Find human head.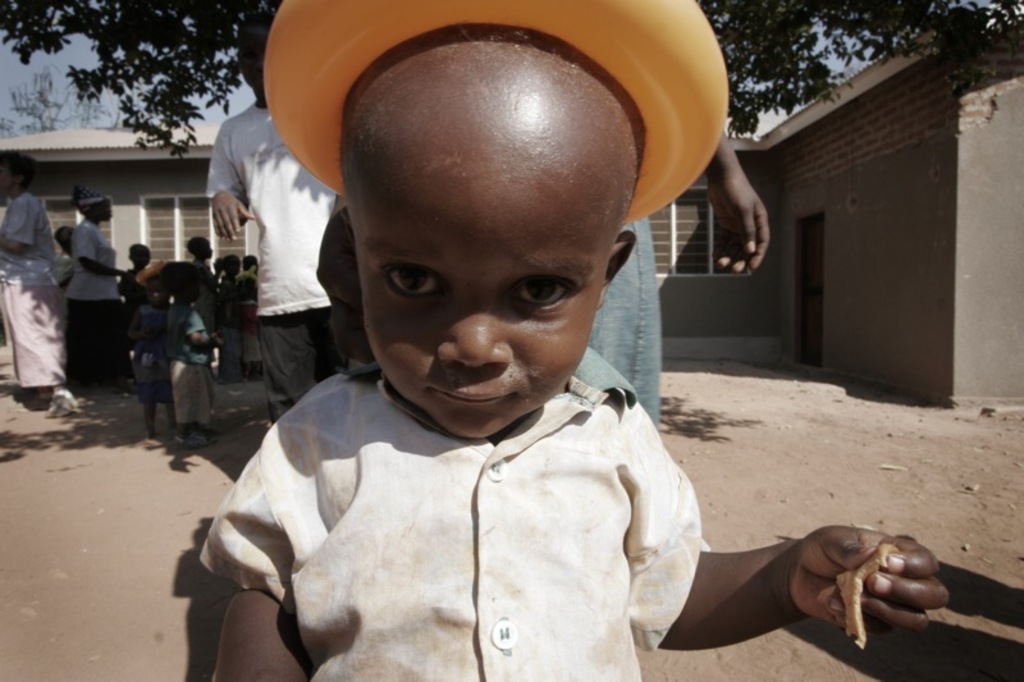
rect(238, 256, 261, 273).
